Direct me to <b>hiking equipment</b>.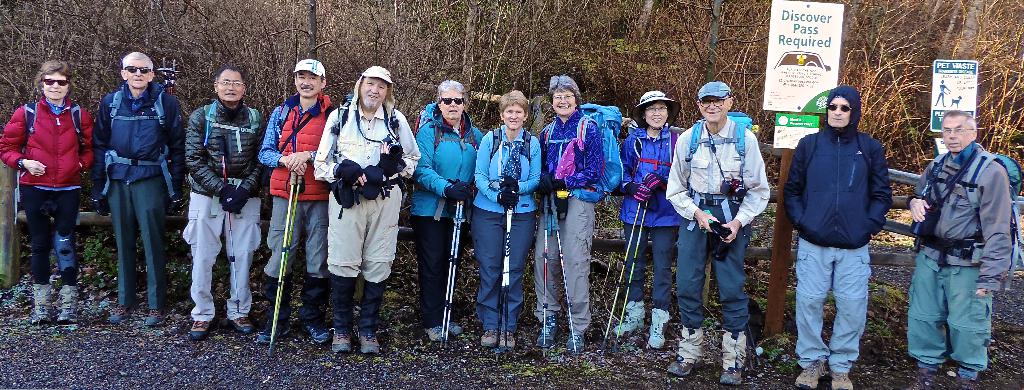
Direction: [x1=493, y1=203, x2=509, y2=359].
